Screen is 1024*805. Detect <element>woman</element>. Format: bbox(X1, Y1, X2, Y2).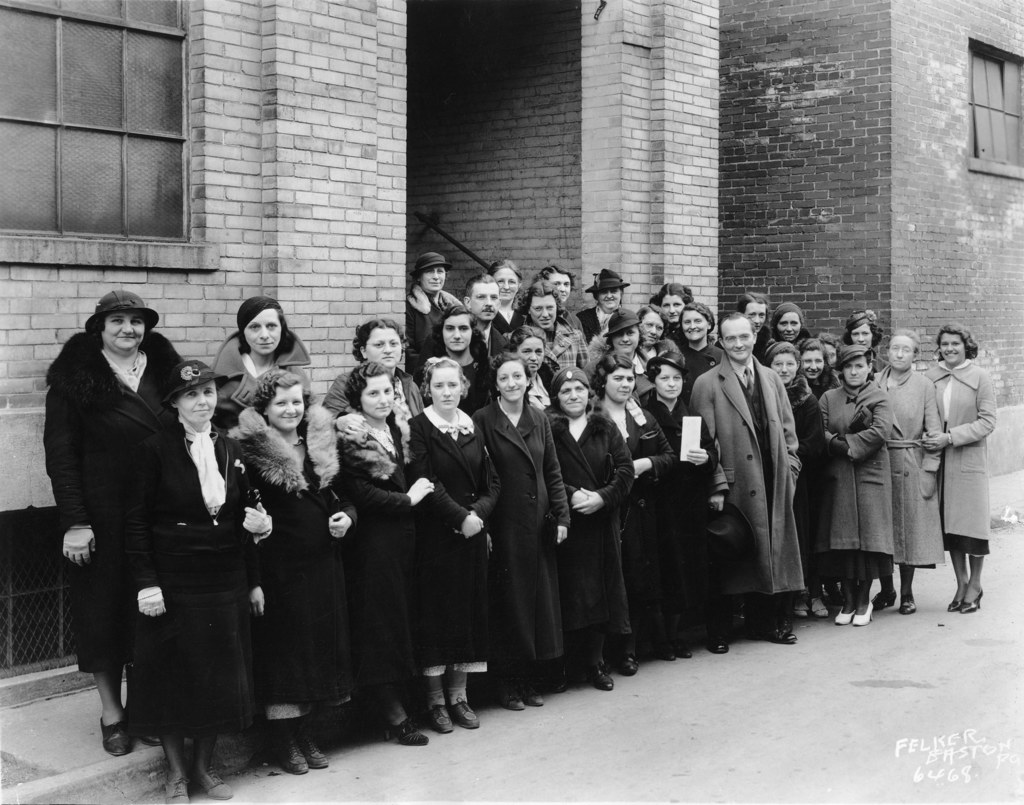
bbox(332, 360, 437, 750).
